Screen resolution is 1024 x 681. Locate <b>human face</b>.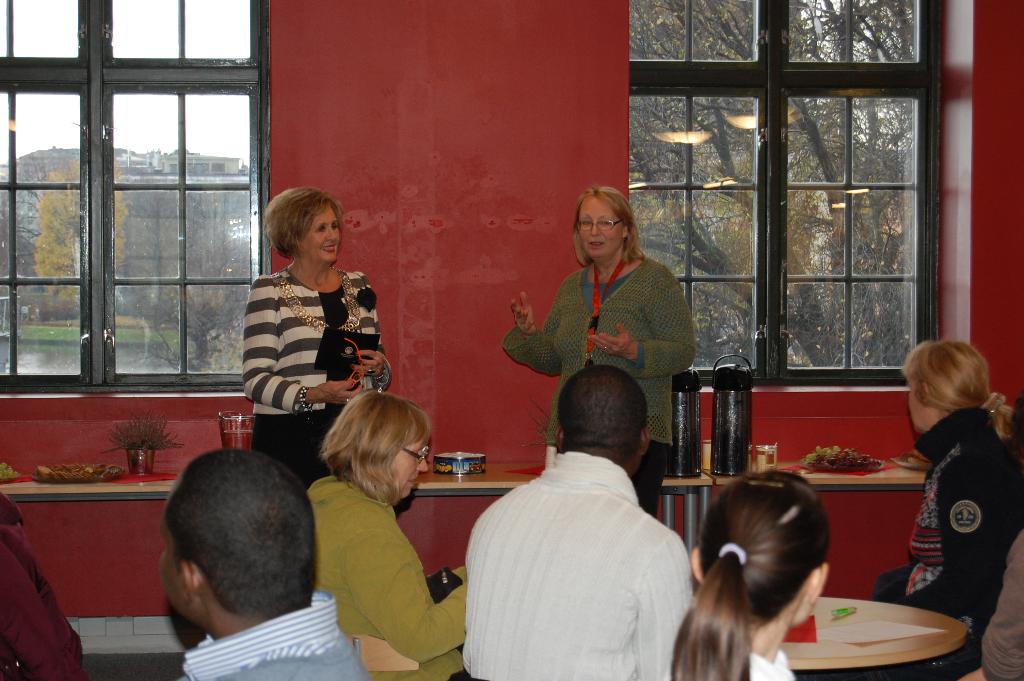
299,206,340,263.
